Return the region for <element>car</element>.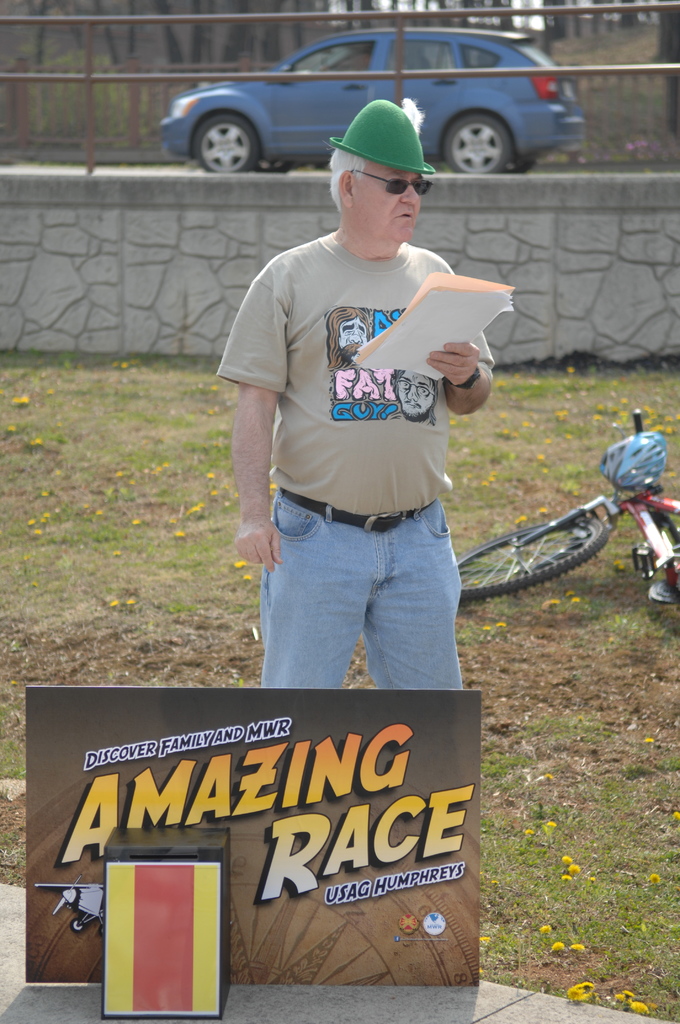
{"left": 152, "top": 15, "right": 595, "bottom": 180}.
